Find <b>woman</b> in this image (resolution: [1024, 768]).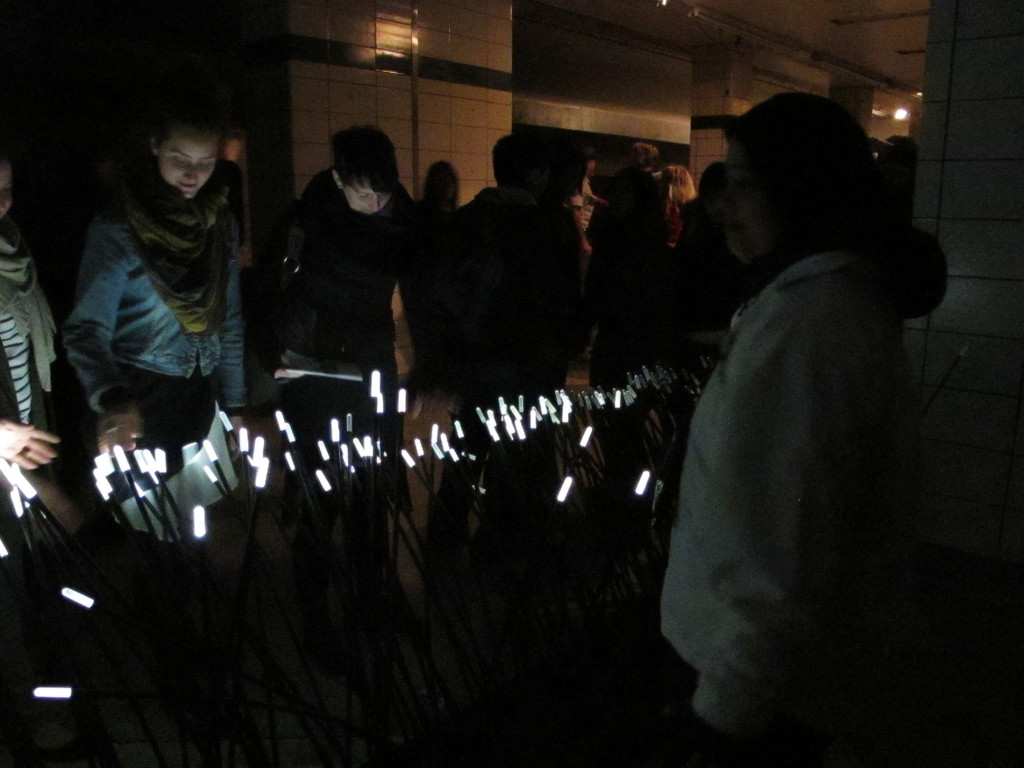
[646,93,923,767].
